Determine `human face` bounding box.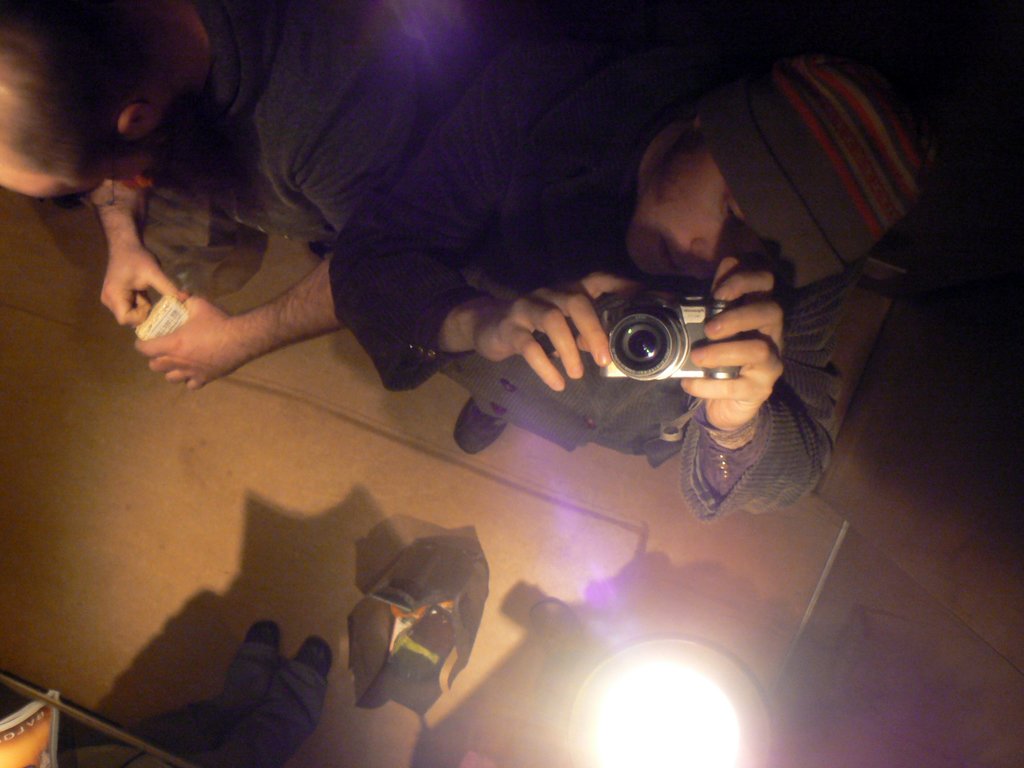
Determined: BBox(628, 141, 773, 284).
